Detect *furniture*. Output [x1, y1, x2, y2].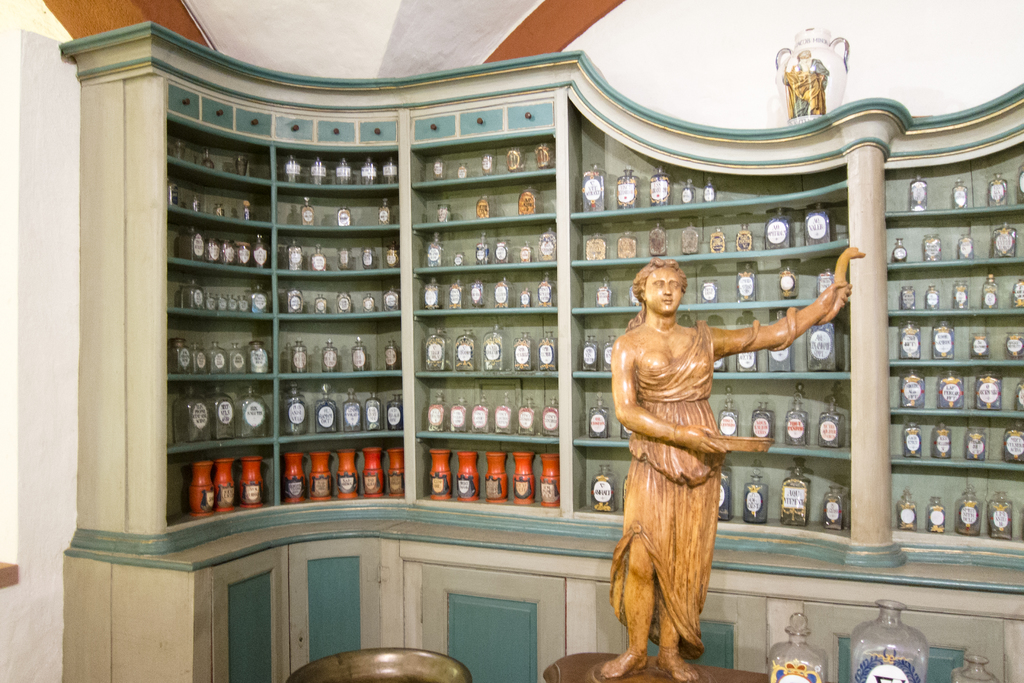
[59, 19, 1023, 682].
